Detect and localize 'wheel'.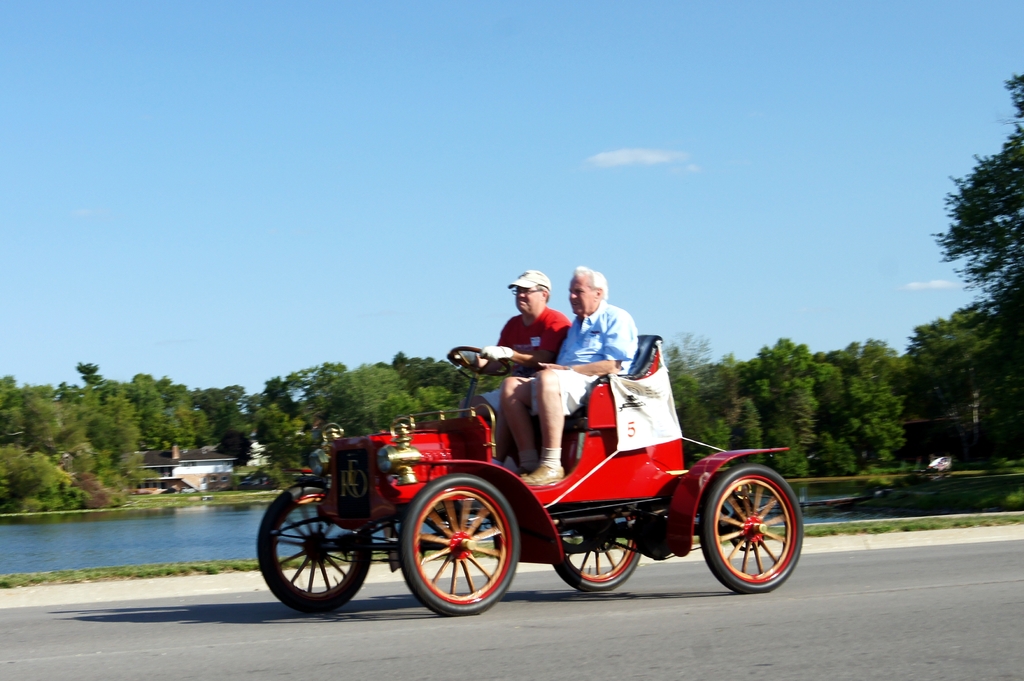
Localized at l=255, t=482, r=371, b=613.
